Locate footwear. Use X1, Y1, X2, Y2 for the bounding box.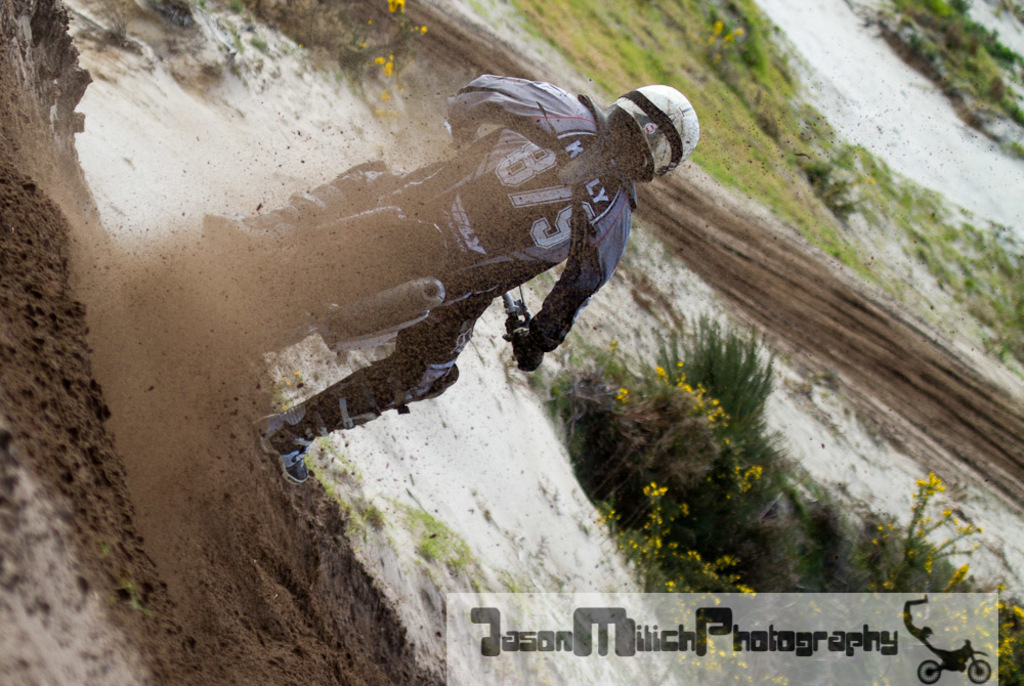
249, 414, 311, 489.
